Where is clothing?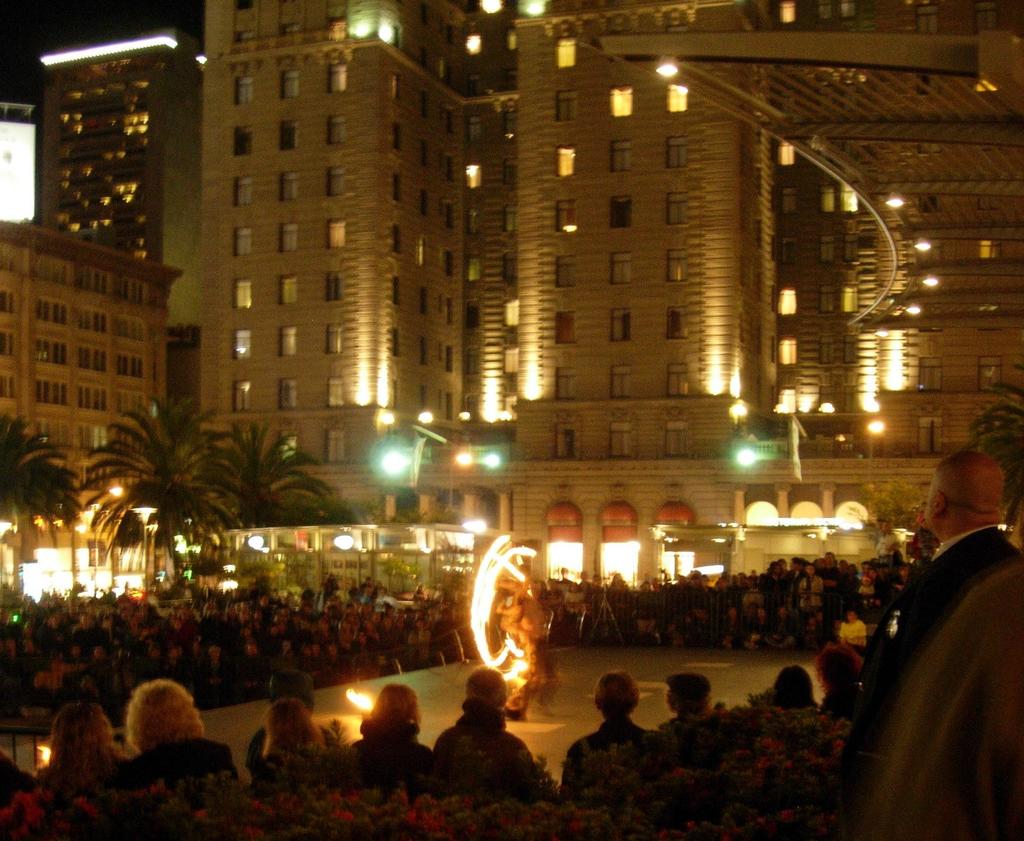
region(337, 737, 438, 781).
